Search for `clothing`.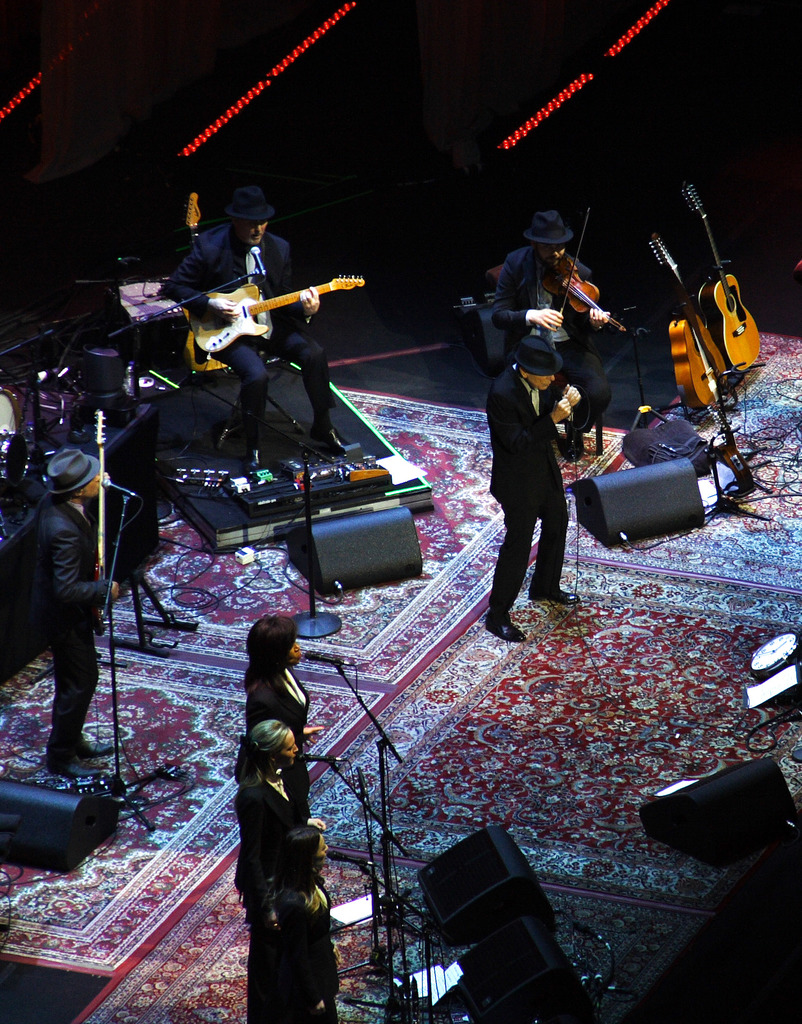
Found at (252, 923, 331, 1021).
